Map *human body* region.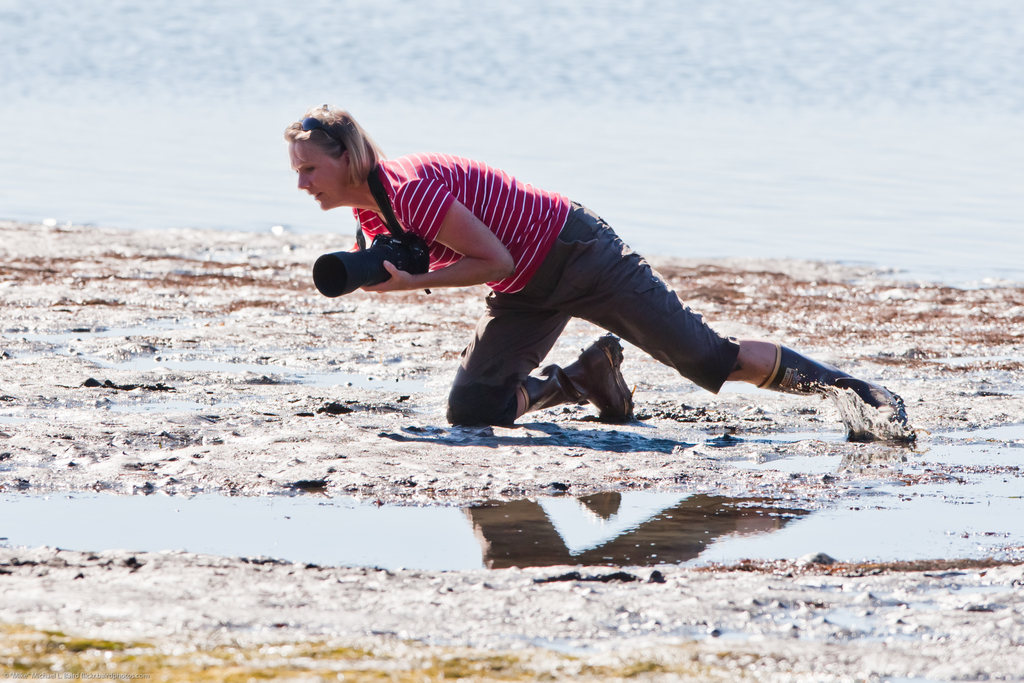
Mapped to 253, 106, 900, 495.
